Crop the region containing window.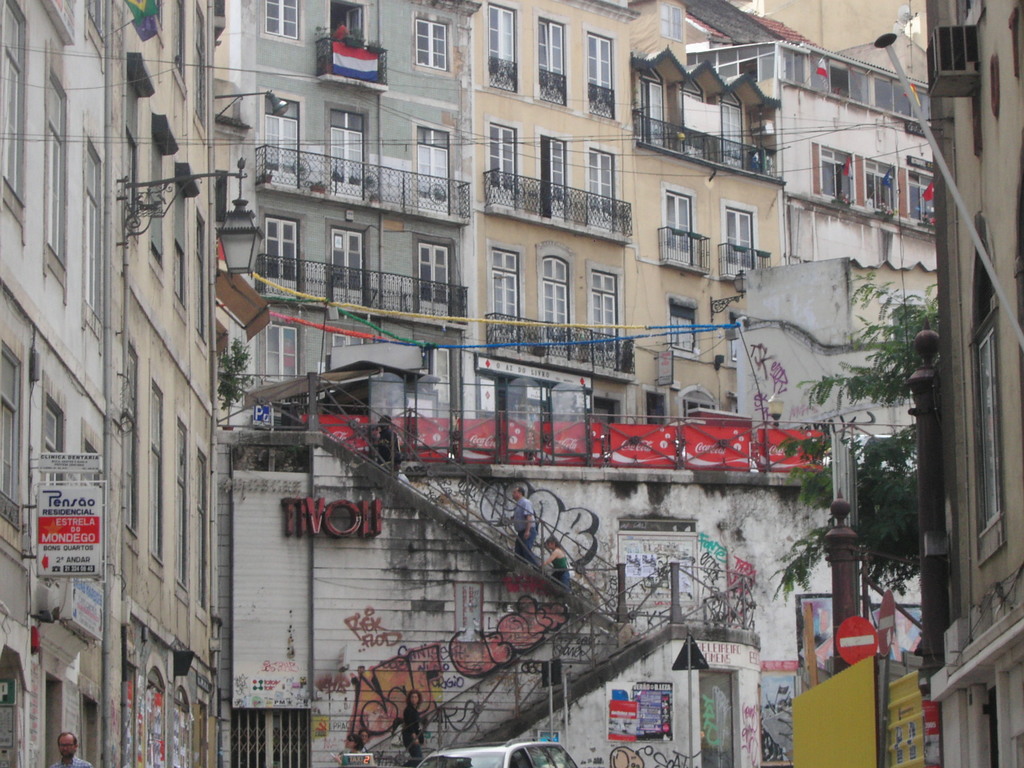
Crop region: BBox(405, 6, 447, 74).
